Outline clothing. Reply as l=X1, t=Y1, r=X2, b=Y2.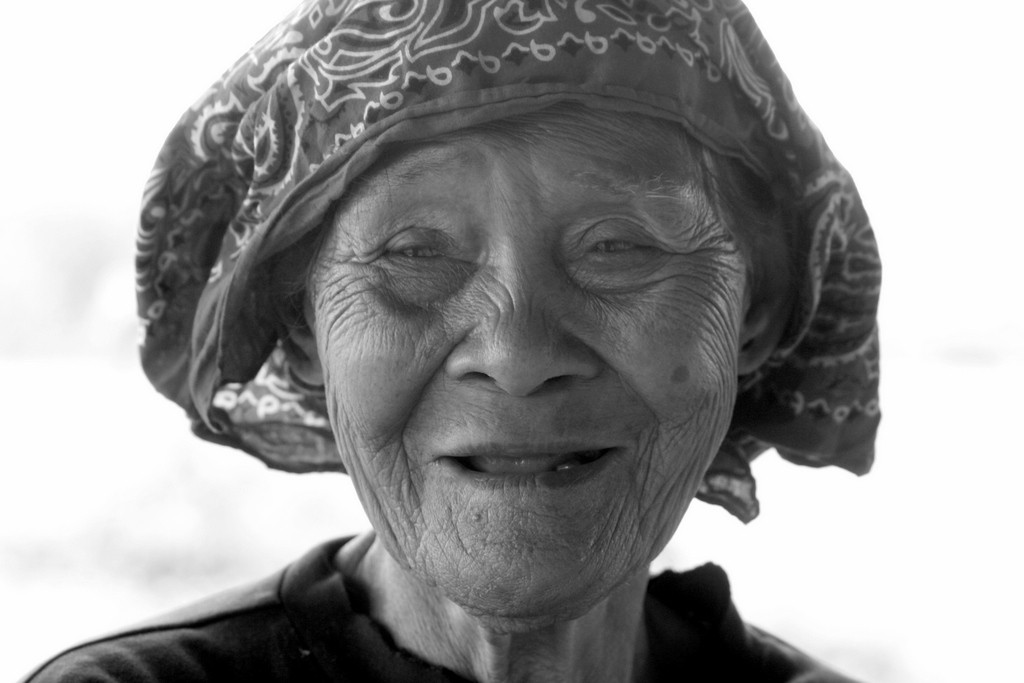
l=18, t=547, r=865, b=682.
